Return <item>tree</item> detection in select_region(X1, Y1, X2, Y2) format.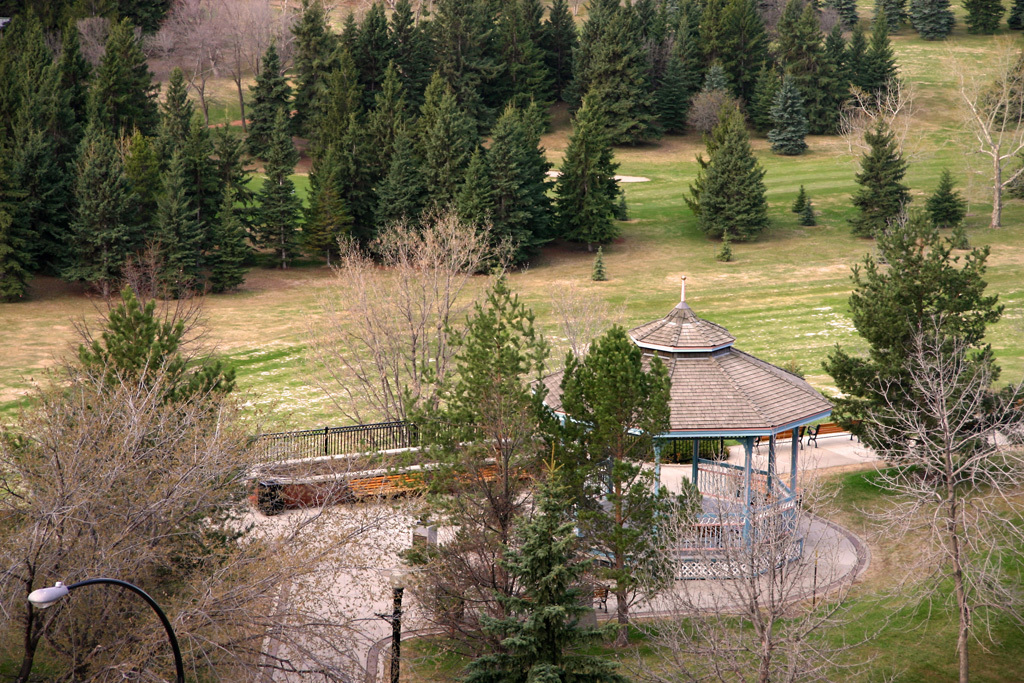
select_region(812, 0, 902, 114).
